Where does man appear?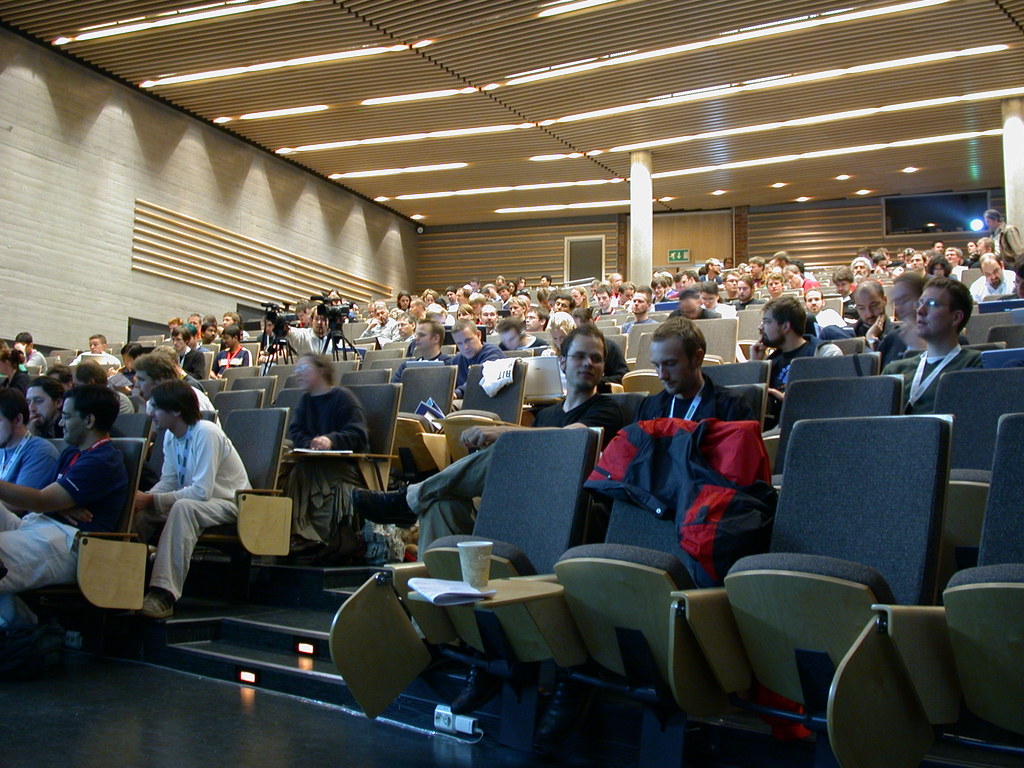
Appears at region(497, 274, 505, 292).
